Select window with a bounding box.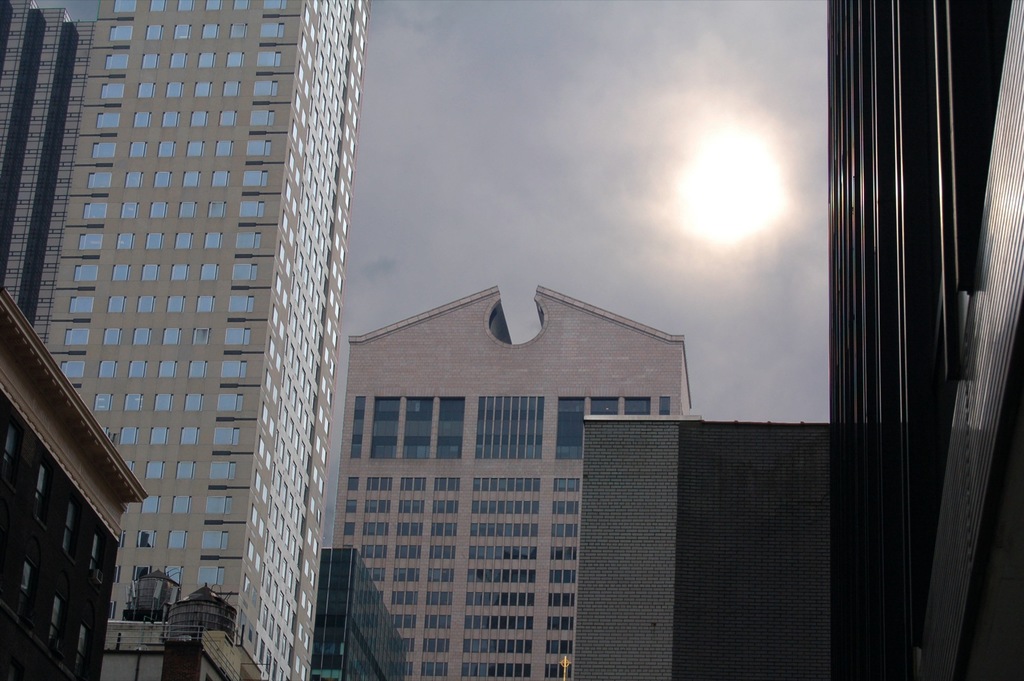
box=[200, 562, 223, 584].
